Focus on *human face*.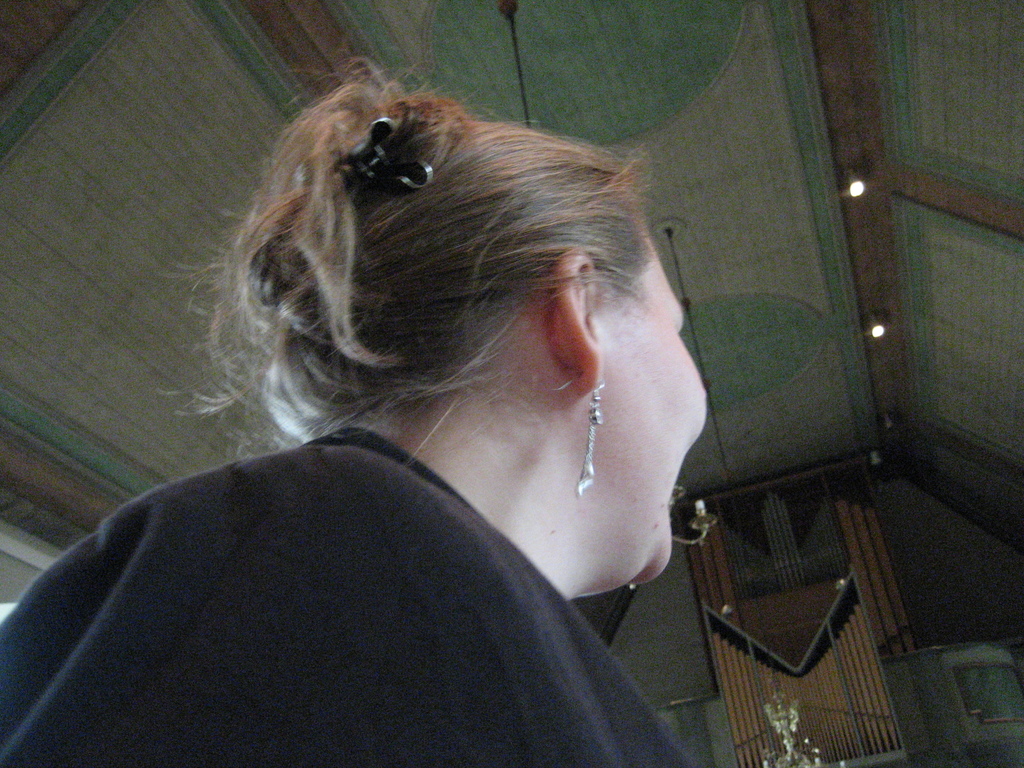
Focused at left=605, top=239, right=710, bottom=580.
